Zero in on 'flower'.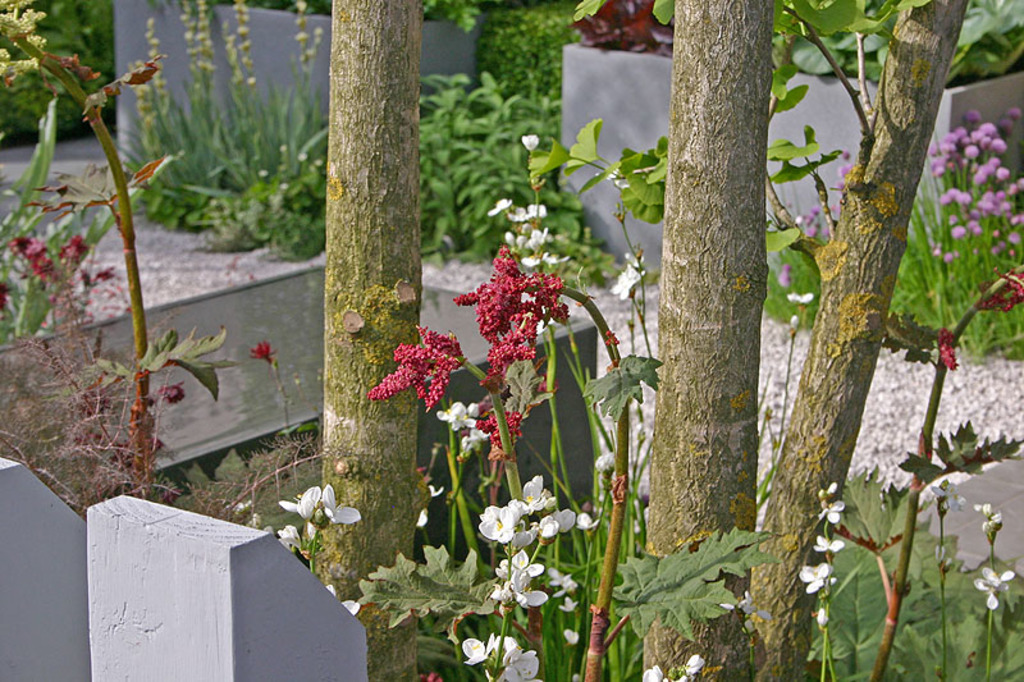
Zeroed in: (160,384,186,407).
